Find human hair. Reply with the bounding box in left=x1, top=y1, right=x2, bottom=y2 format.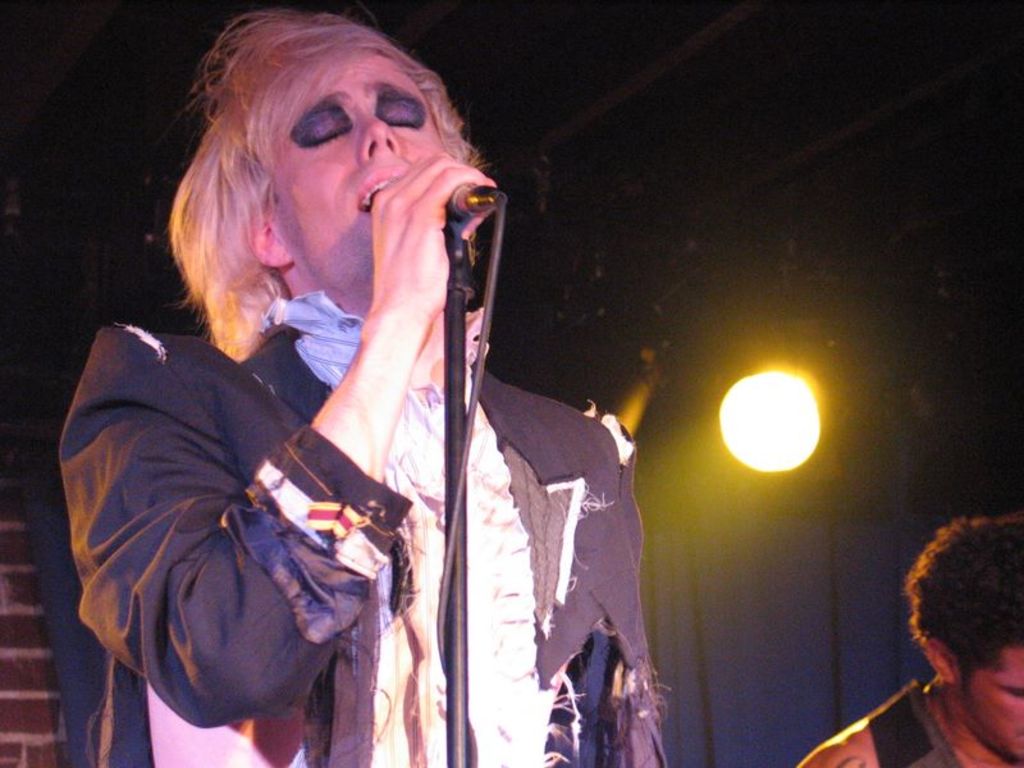
left=157, top=9, right=467, bottom=355.
